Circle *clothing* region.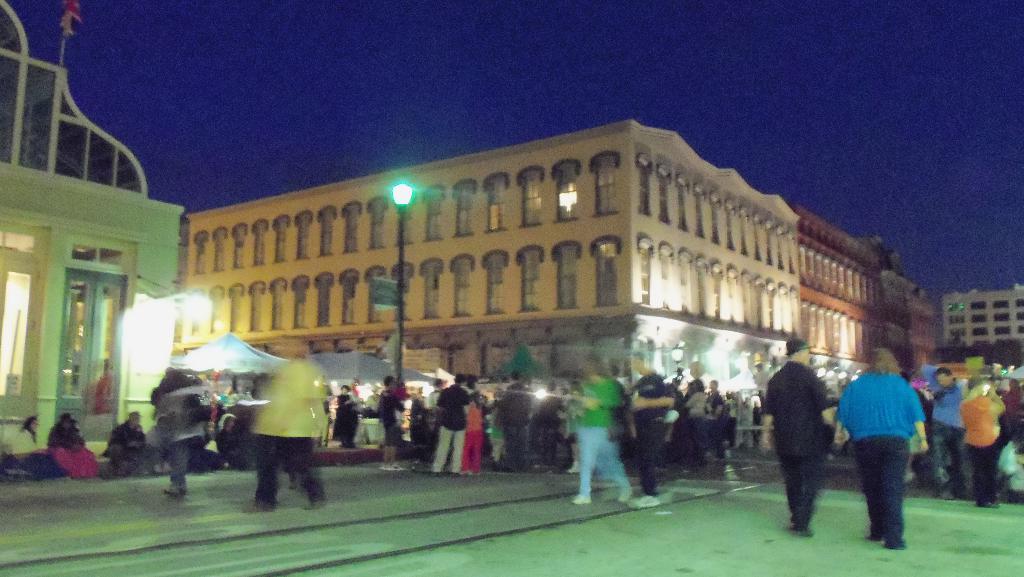
Region: box(961, 389, 1003, 506).
